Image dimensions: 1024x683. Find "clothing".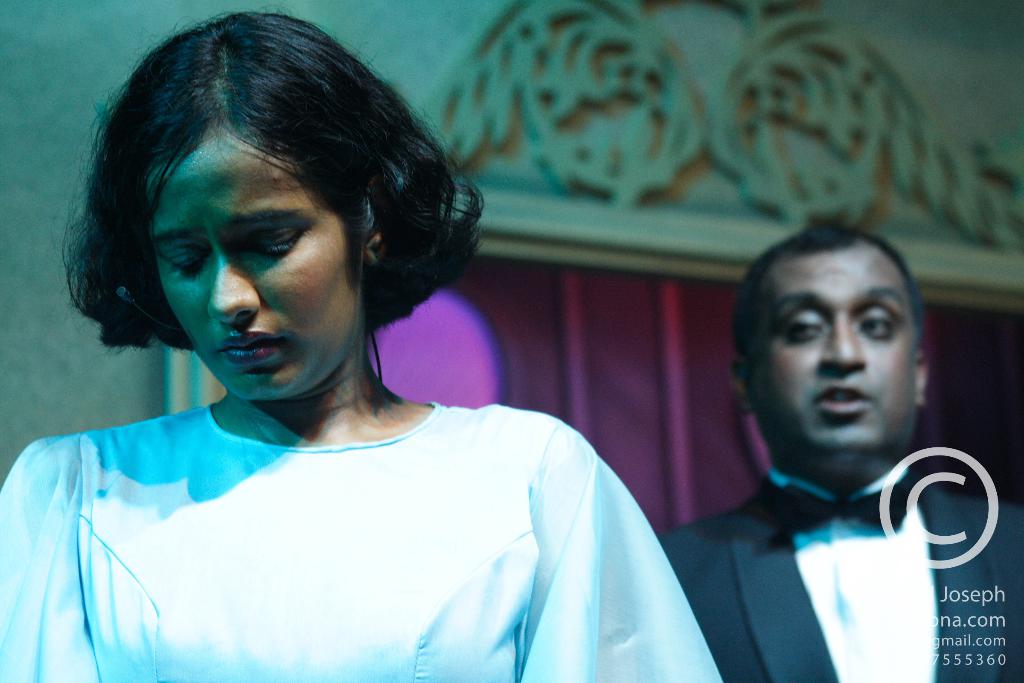
<bbox>669, 481, 1023, 682</bbox>.
